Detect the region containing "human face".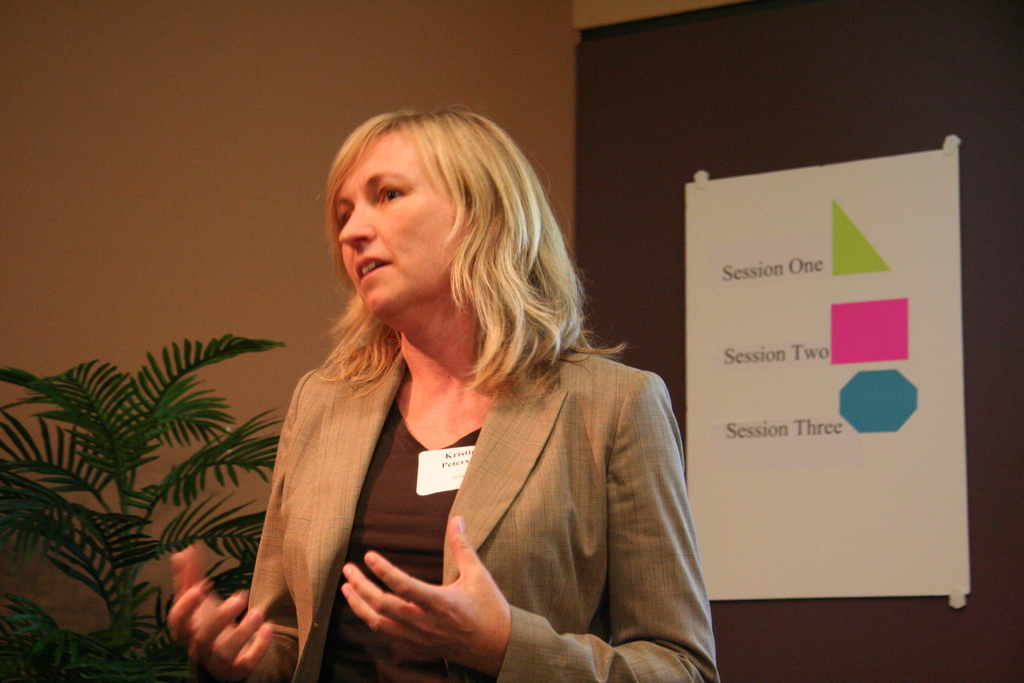
box(340, 135, 472, 313).
